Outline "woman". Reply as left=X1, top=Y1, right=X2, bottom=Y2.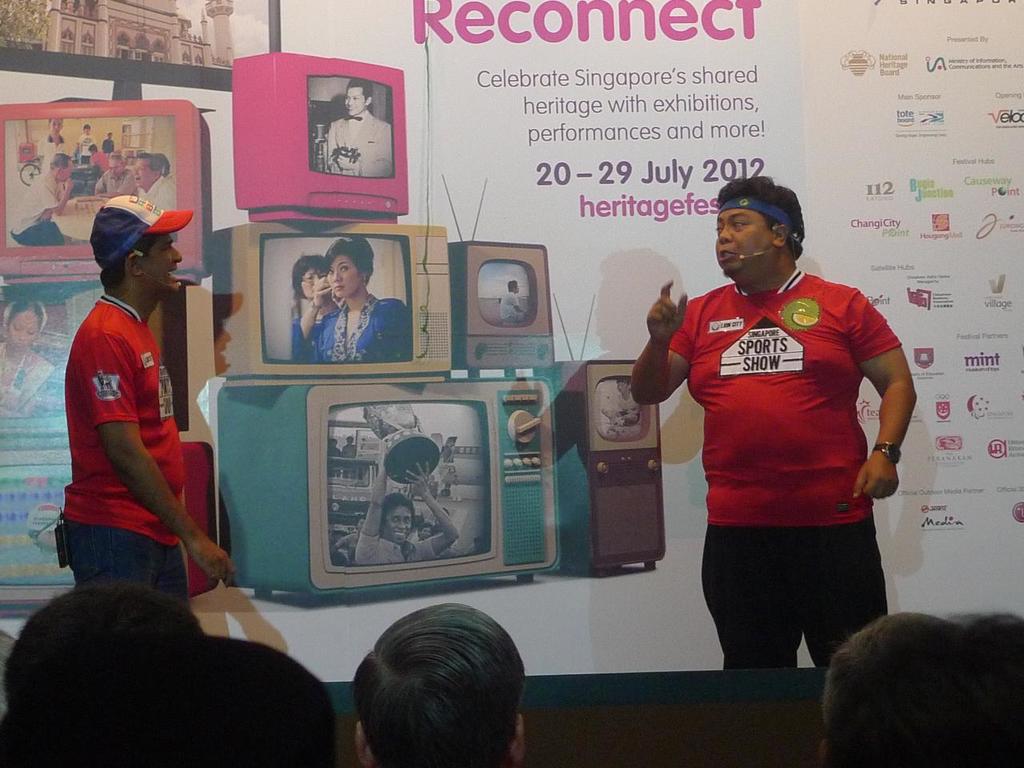
left=290, top=253, right=340, bottom=360.
